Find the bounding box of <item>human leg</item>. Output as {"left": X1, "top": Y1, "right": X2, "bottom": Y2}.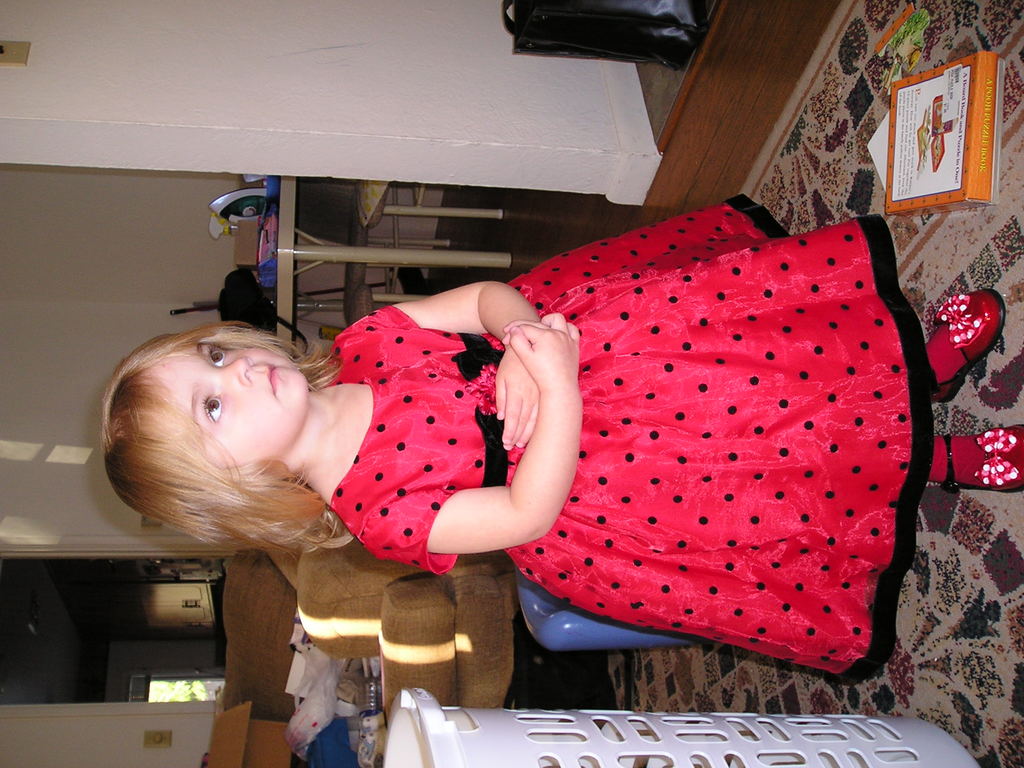
{"left": 639, "top": 423, "right": 1023, "bottom": 490}.
